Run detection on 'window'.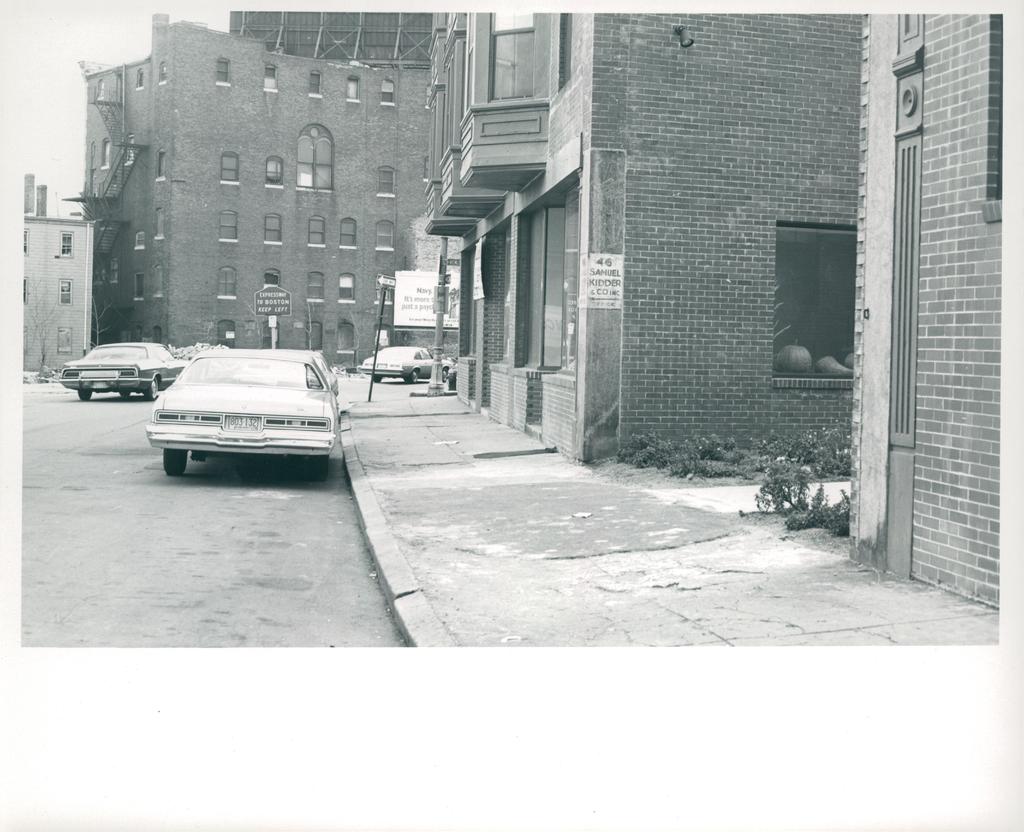
Result: [left=308, top=70, right=320, bottom=95].
